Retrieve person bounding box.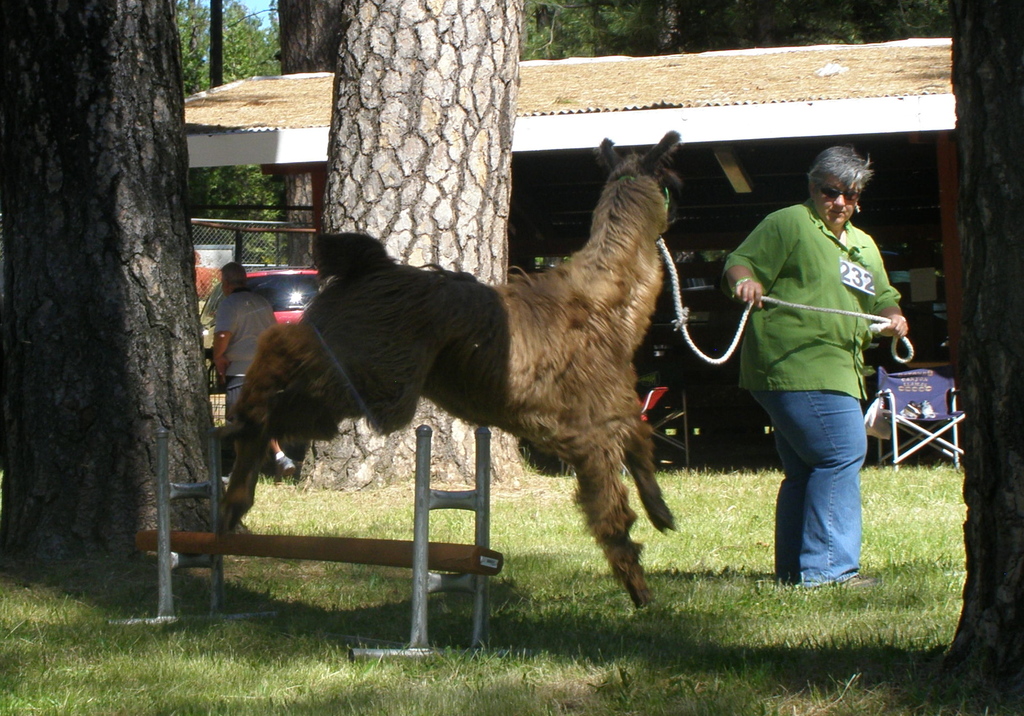
Bounding box: [716, 144, 902, 604].
